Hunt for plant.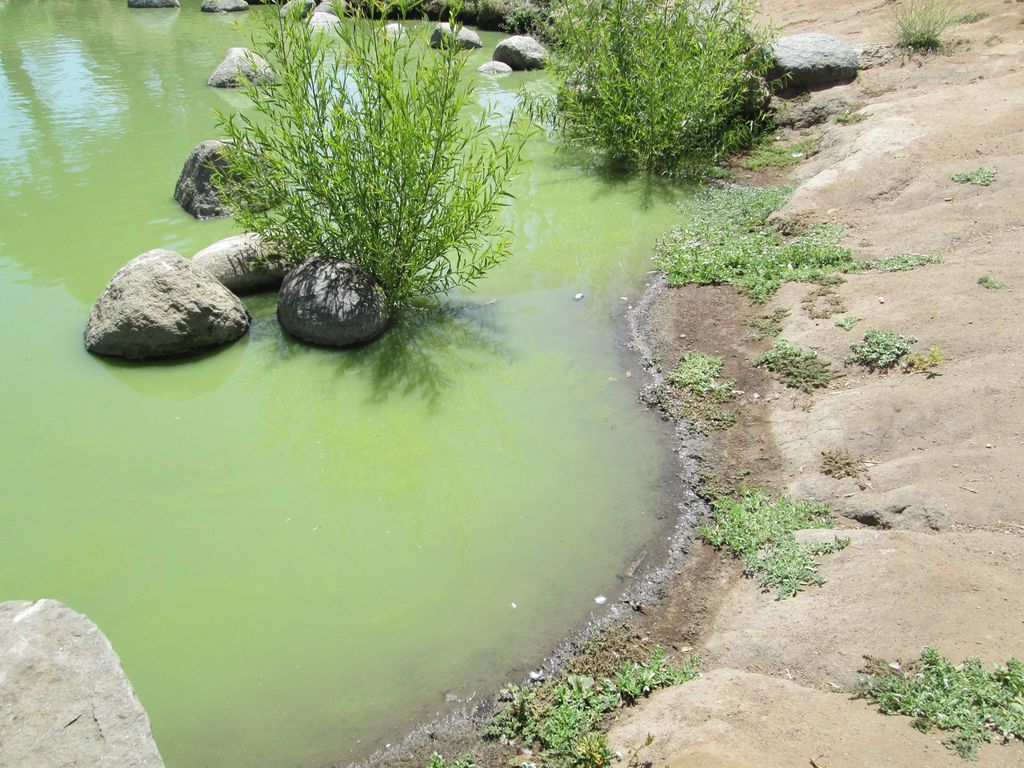
Hunted down at bbox(915, 345, 938, 373).
